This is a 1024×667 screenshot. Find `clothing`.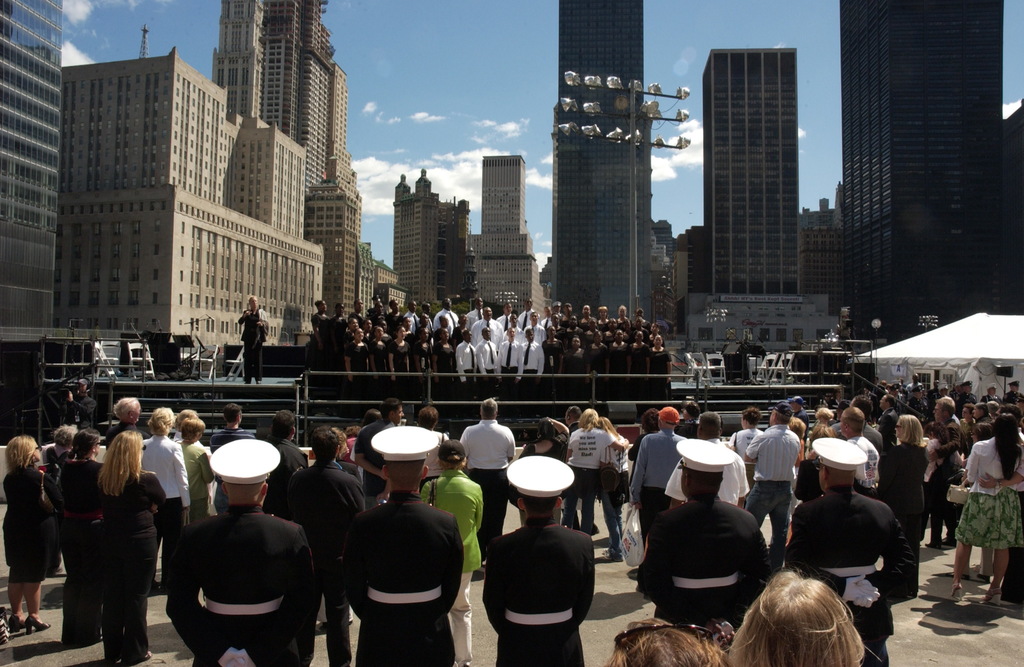
Bounding box: rect(790, 492, 914, 666).
